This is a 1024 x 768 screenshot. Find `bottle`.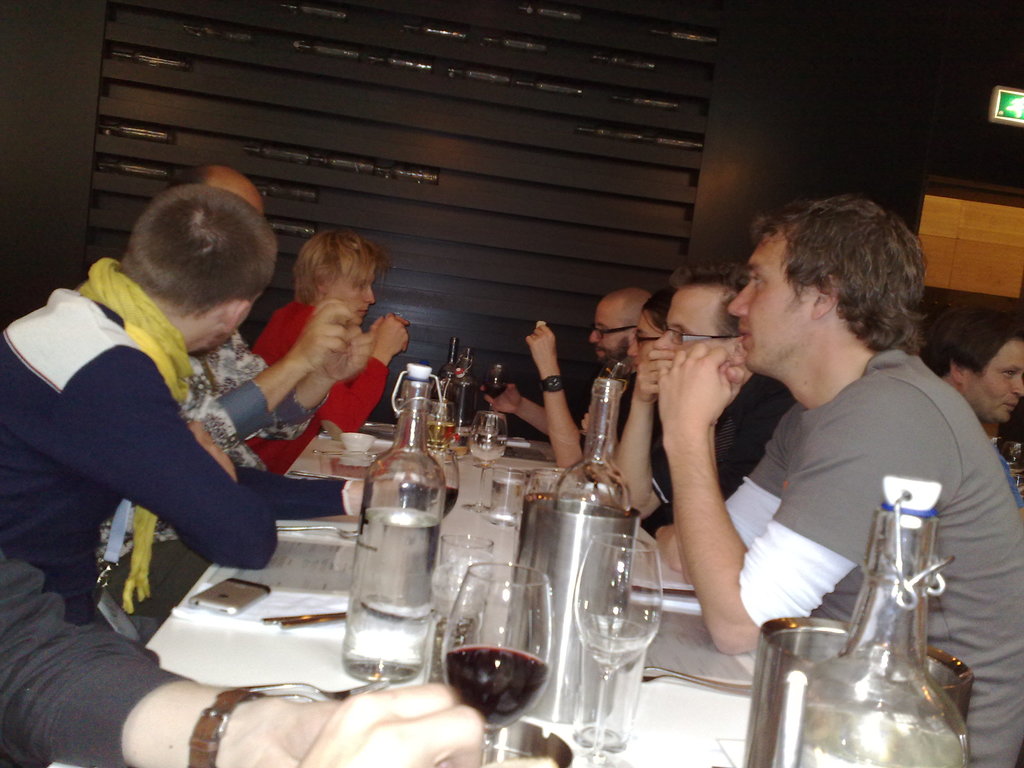
Bounding box: region(786, 473, 983, 767).
